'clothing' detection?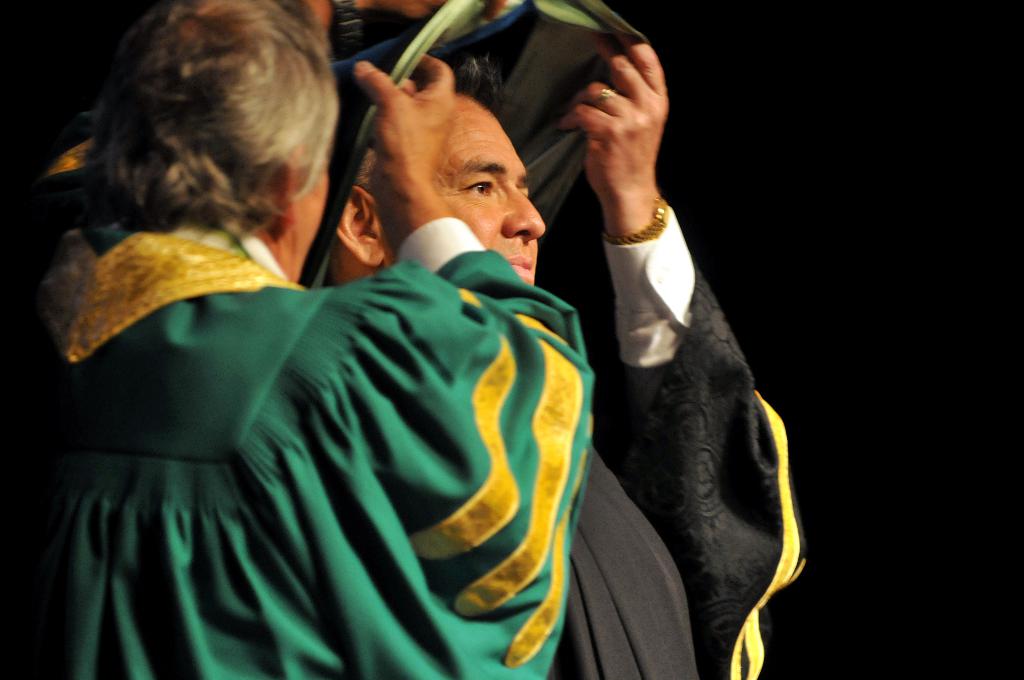
[0, 108, 598, 679]
